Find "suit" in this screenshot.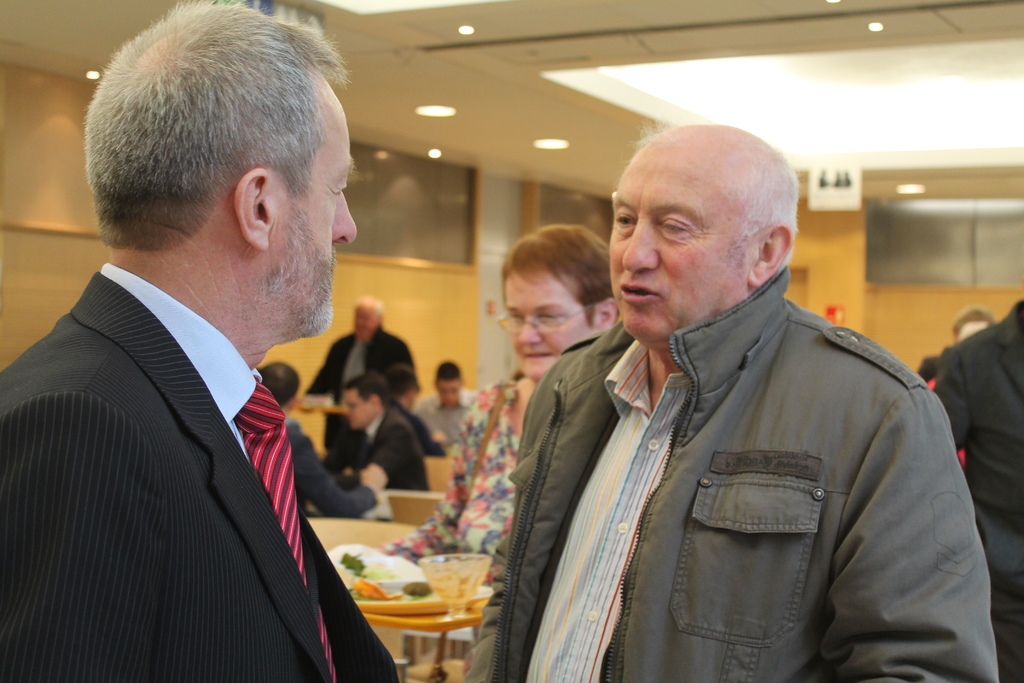
The bounding box for "suit" is 304,329,414,446.
